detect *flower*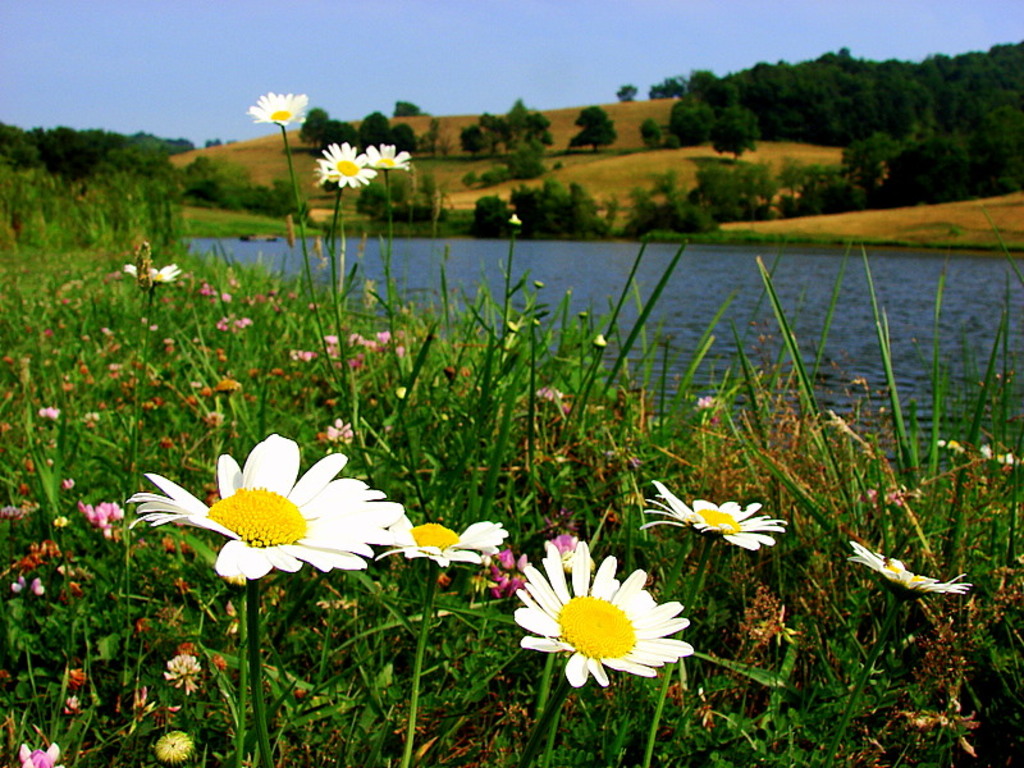
<box>216,593,250,630</box>
